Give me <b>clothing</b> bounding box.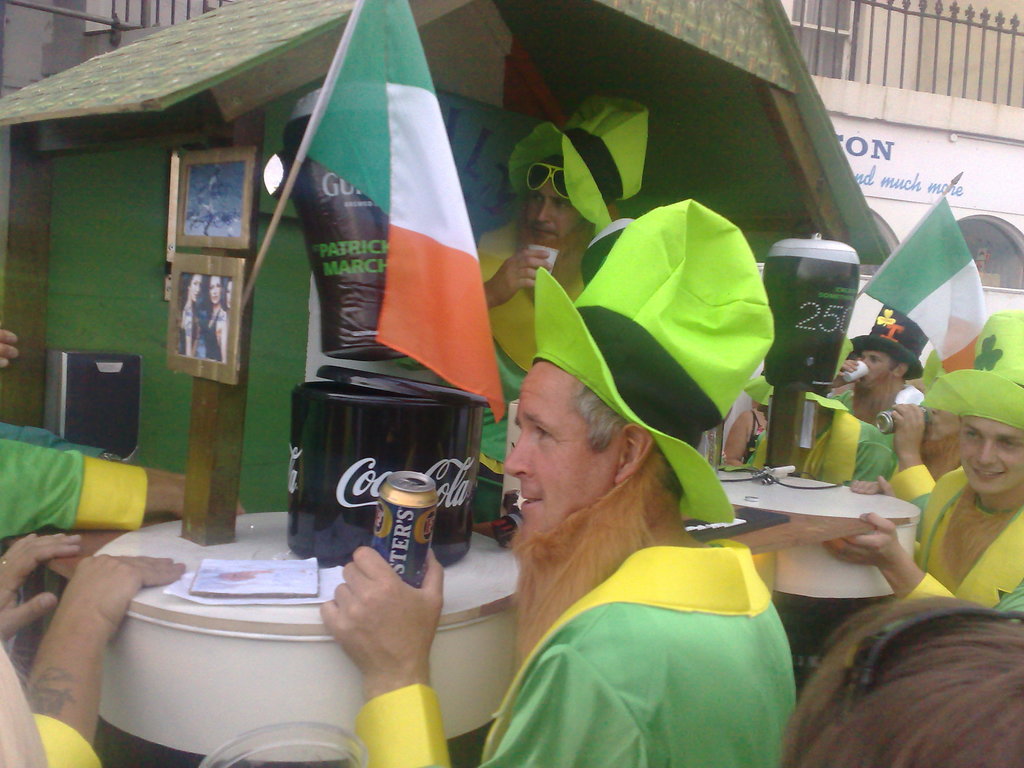
detection(878, 468, 1023, 636).
